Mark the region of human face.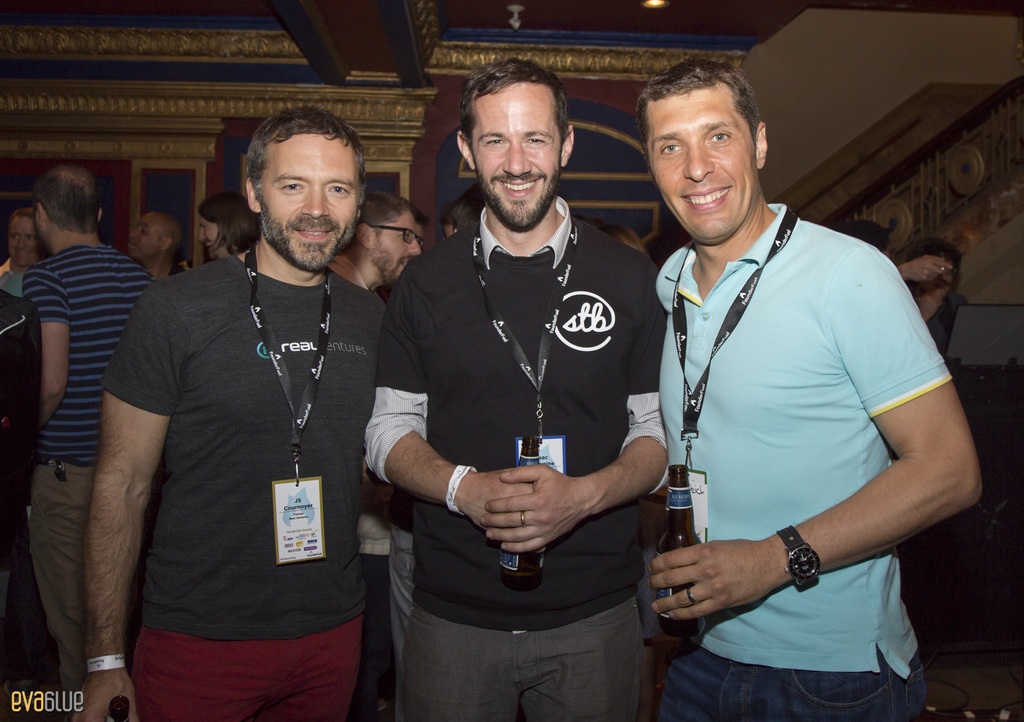
Region: {"left": 10, "top": 219, "right": 47, "bottom": 256}.
